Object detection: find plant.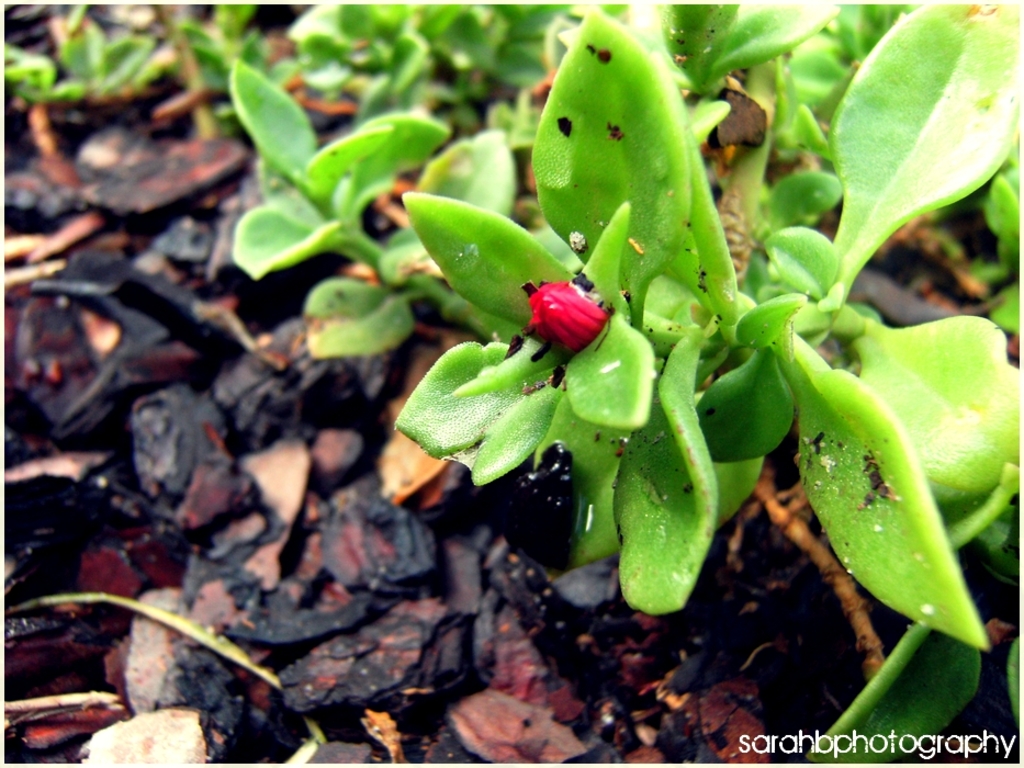
240,0,639,384.
